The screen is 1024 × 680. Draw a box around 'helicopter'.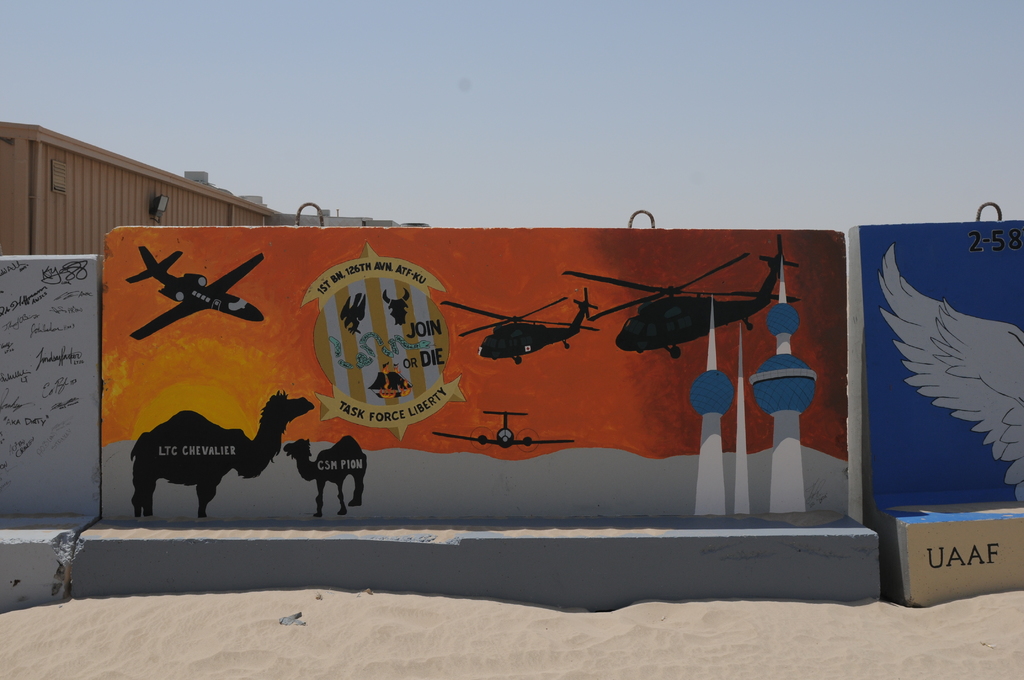
BBox(438, 287, 601, 369).
